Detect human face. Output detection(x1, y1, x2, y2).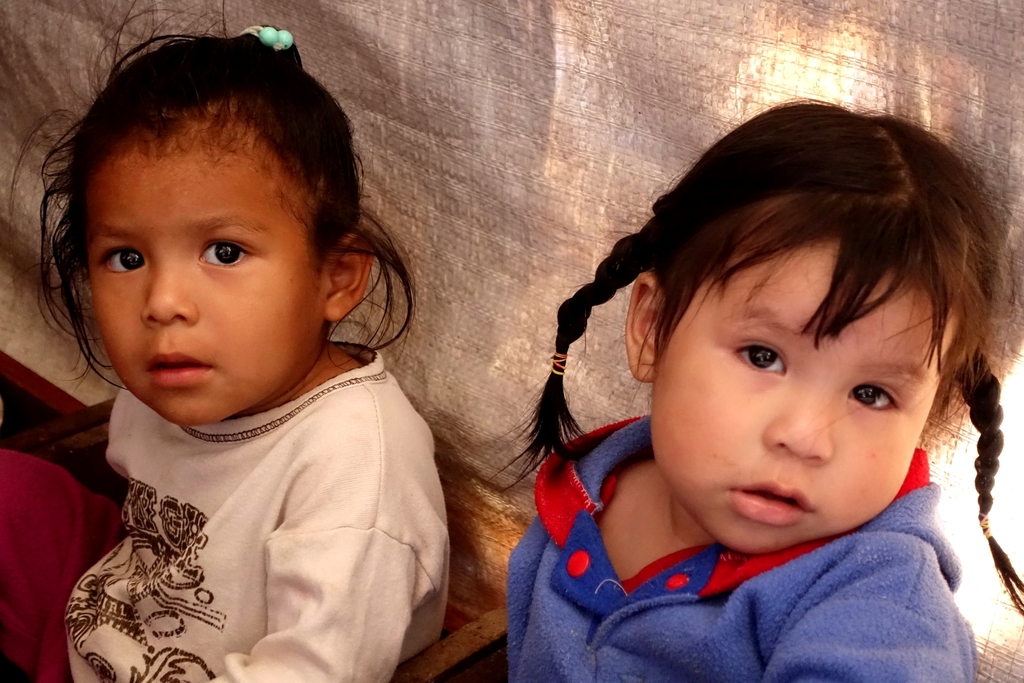
detection(92, 153, 316, 425).
